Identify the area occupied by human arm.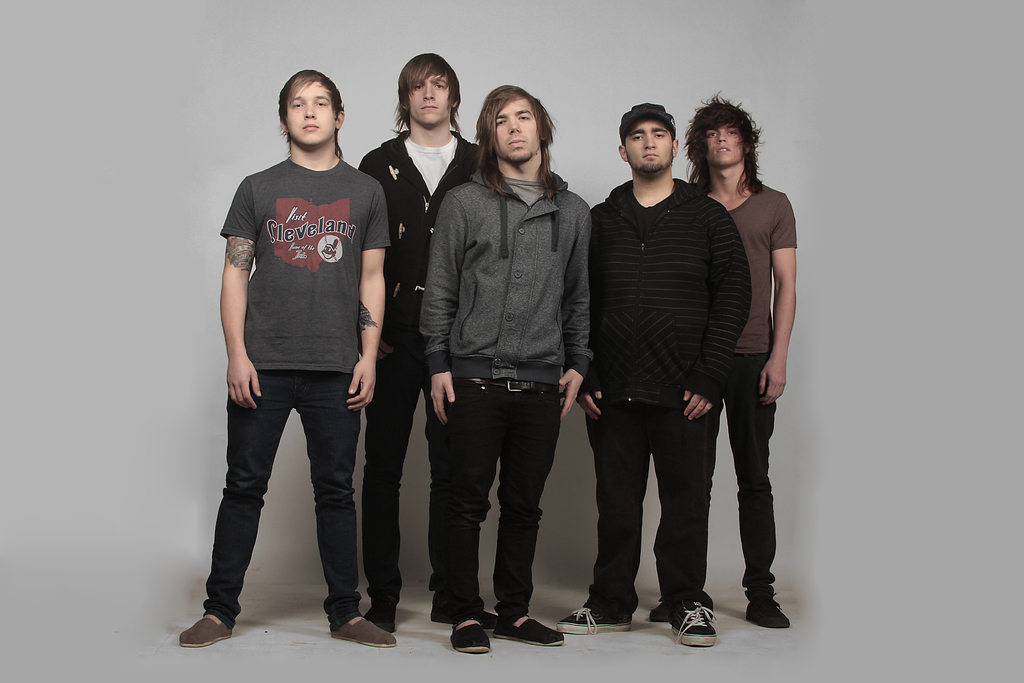
Area: left=753, top=213, right=808, bottom=377.
